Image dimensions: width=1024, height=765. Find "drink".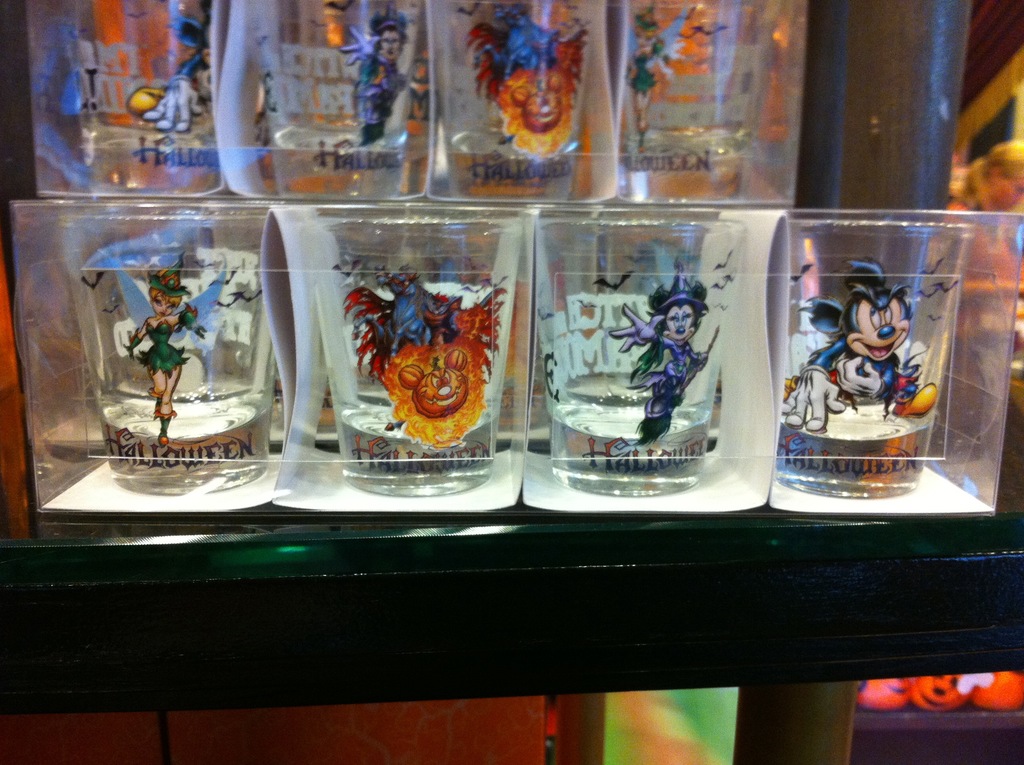
{"x1": 439, "y1": 123, "x2": 582, "y2": 199}.
